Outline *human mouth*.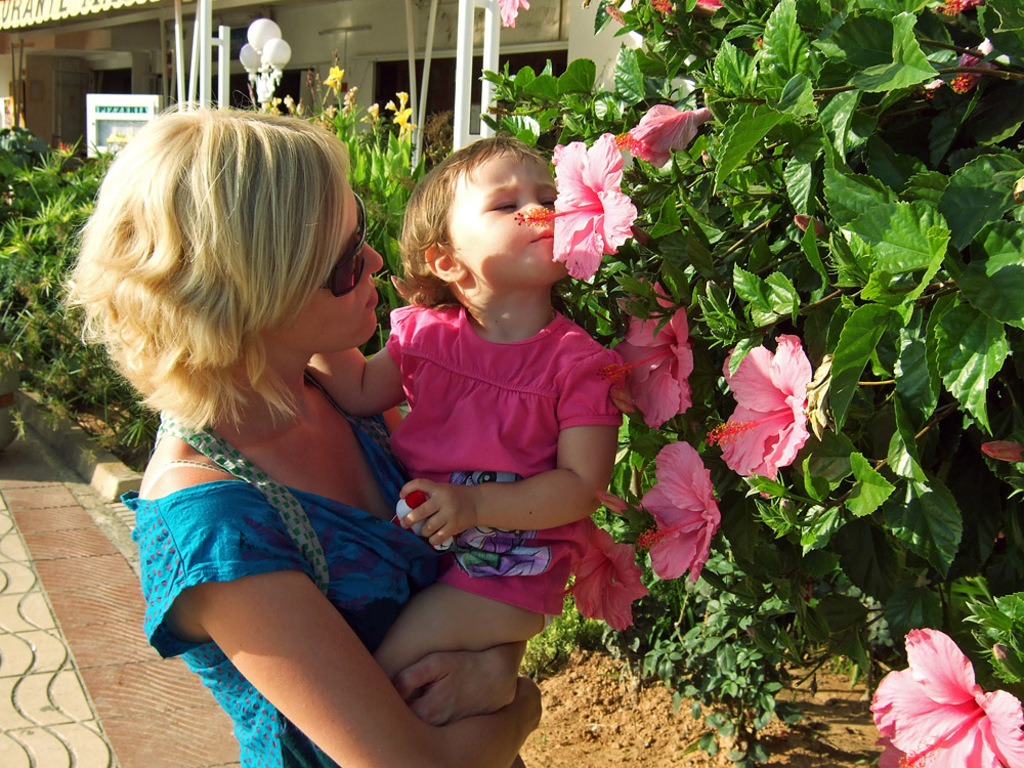
Outline: {"x1": 529, "y1": 232, "x2": 551, "y2": 242}.
